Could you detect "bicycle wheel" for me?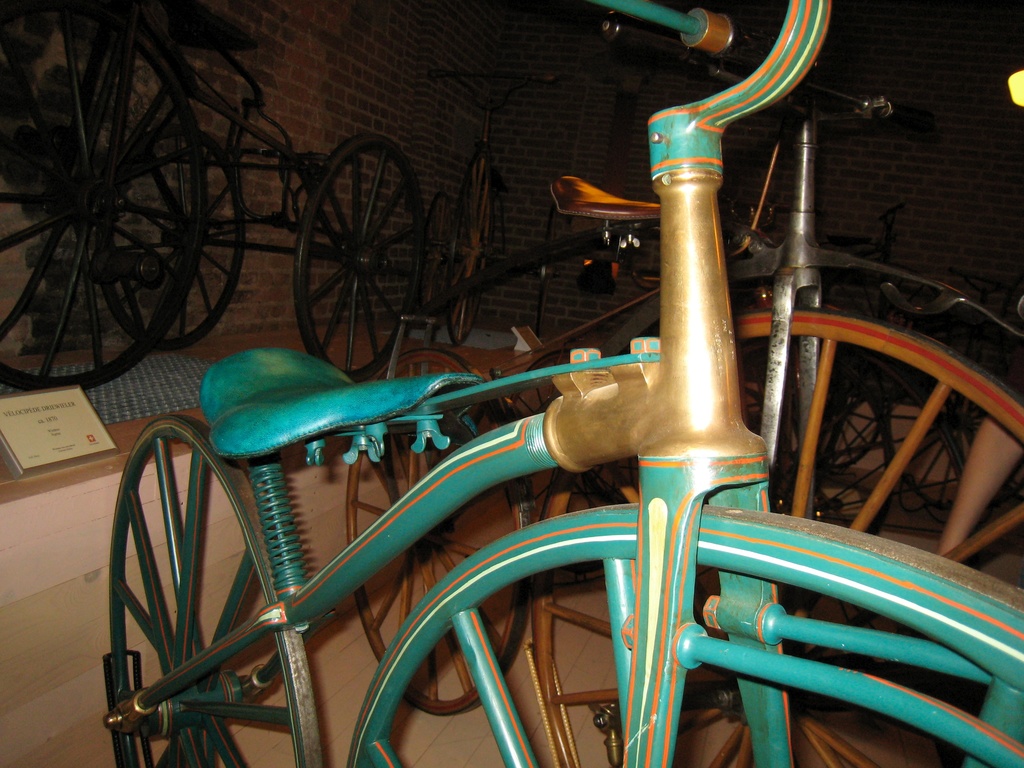
Detection result: box=[530, 305, 1023, 767].
